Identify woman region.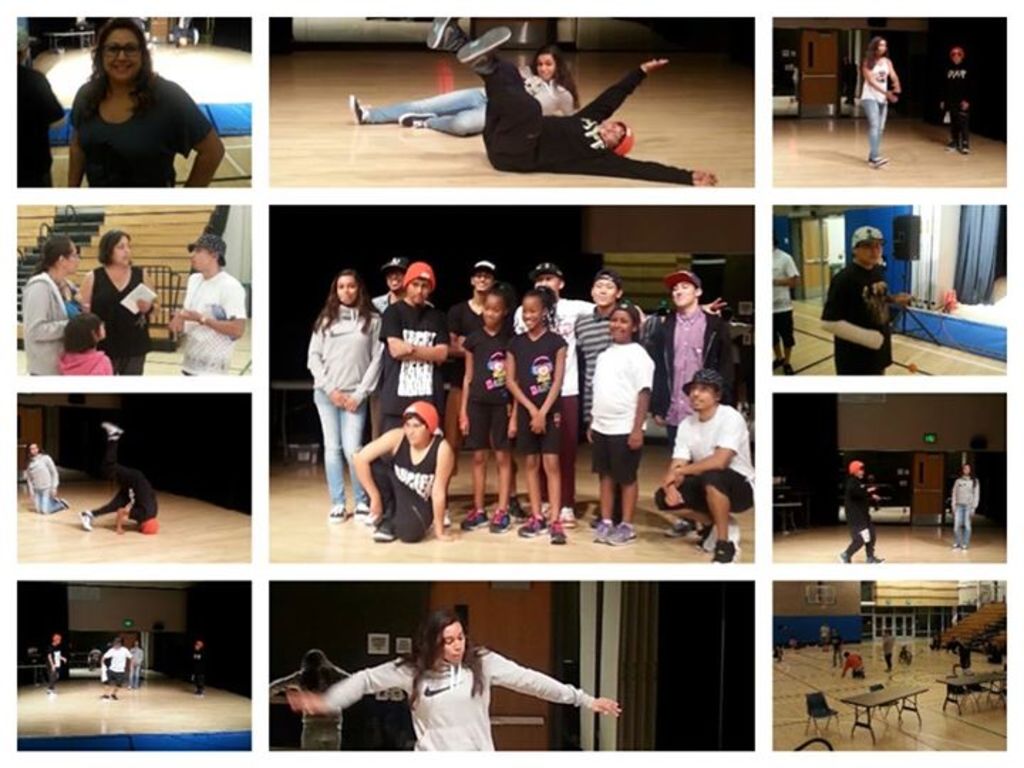
Region: 303 279 384 522.
